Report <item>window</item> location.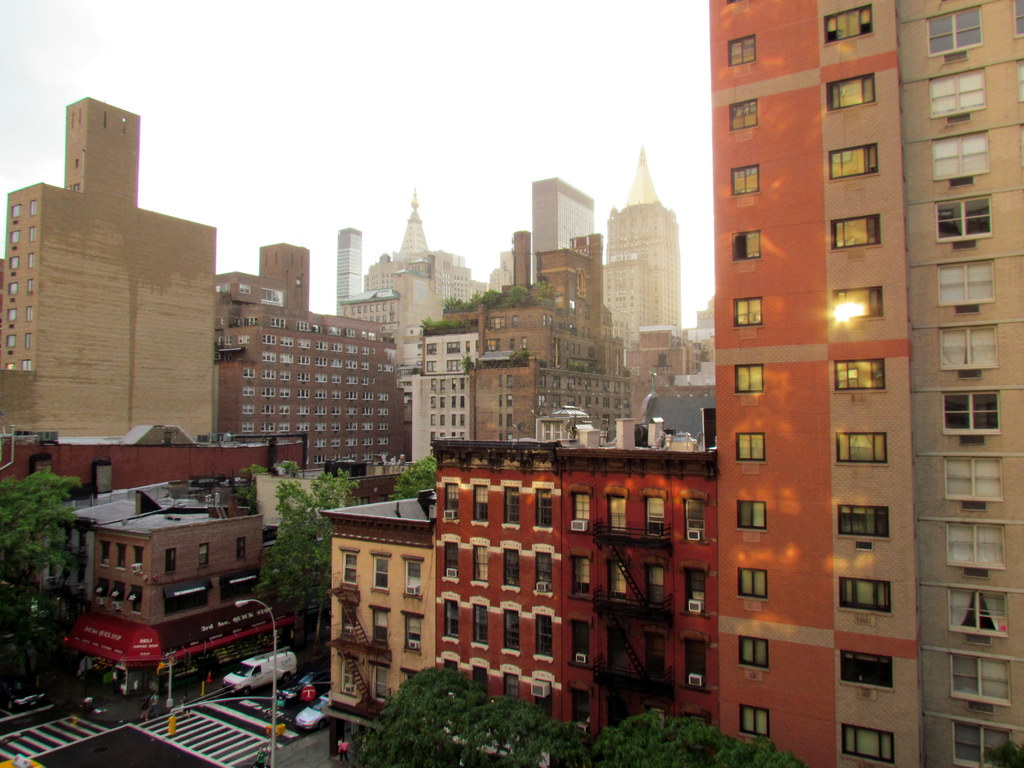
Report: pyautogui.locateOnScreen(948, 589, 1006, 639).
